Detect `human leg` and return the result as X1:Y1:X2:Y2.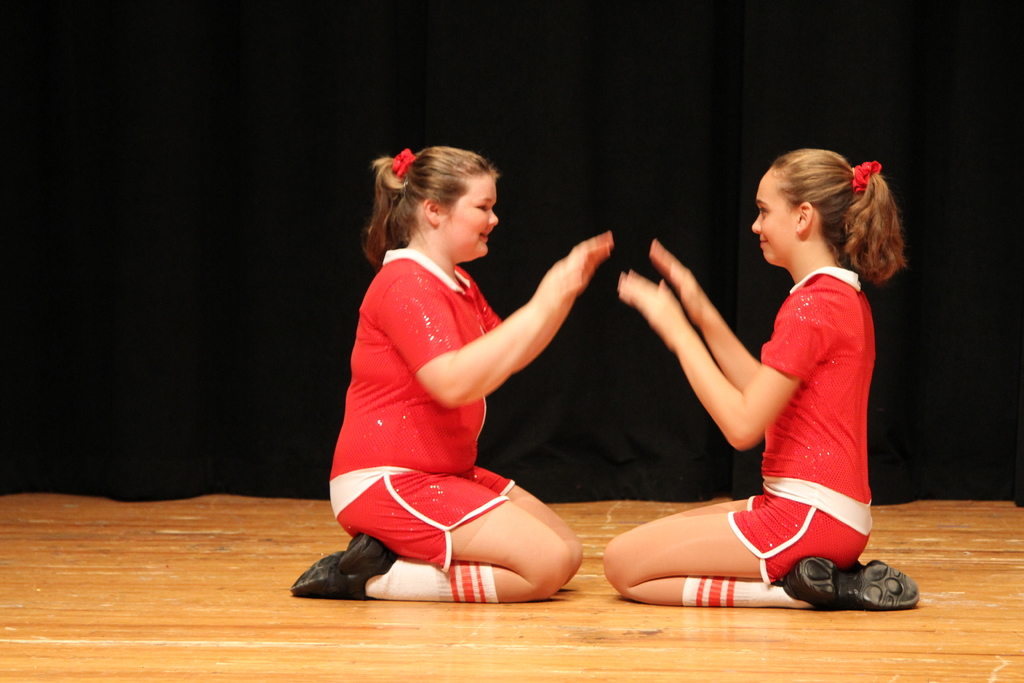
287:468:584:607.
